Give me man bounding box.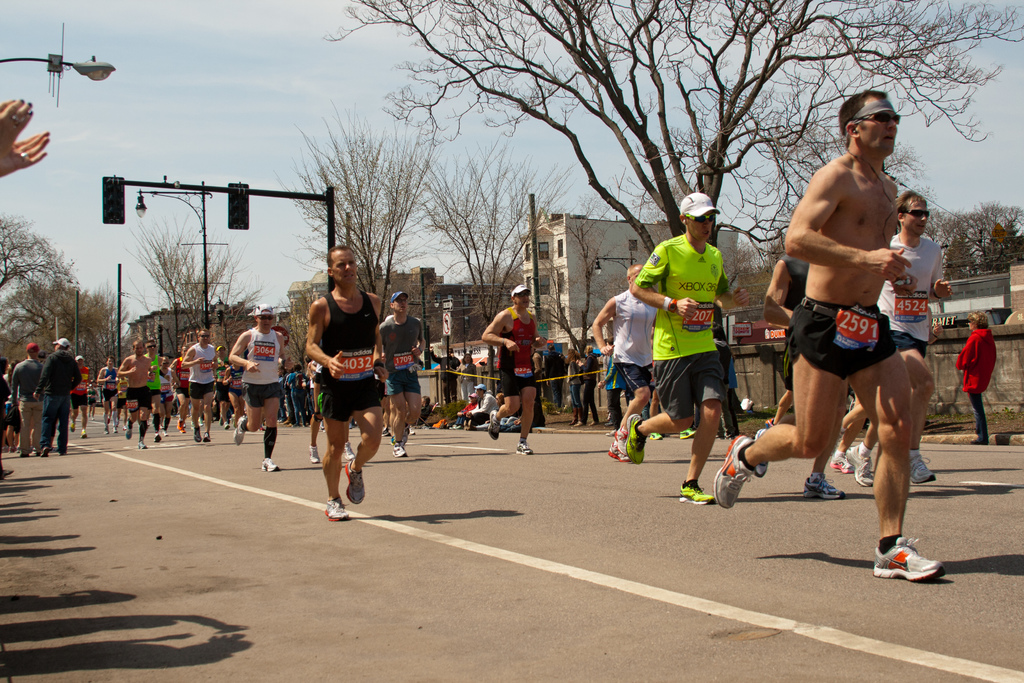
x1=753, y1=254, x2=847, y2=499.
